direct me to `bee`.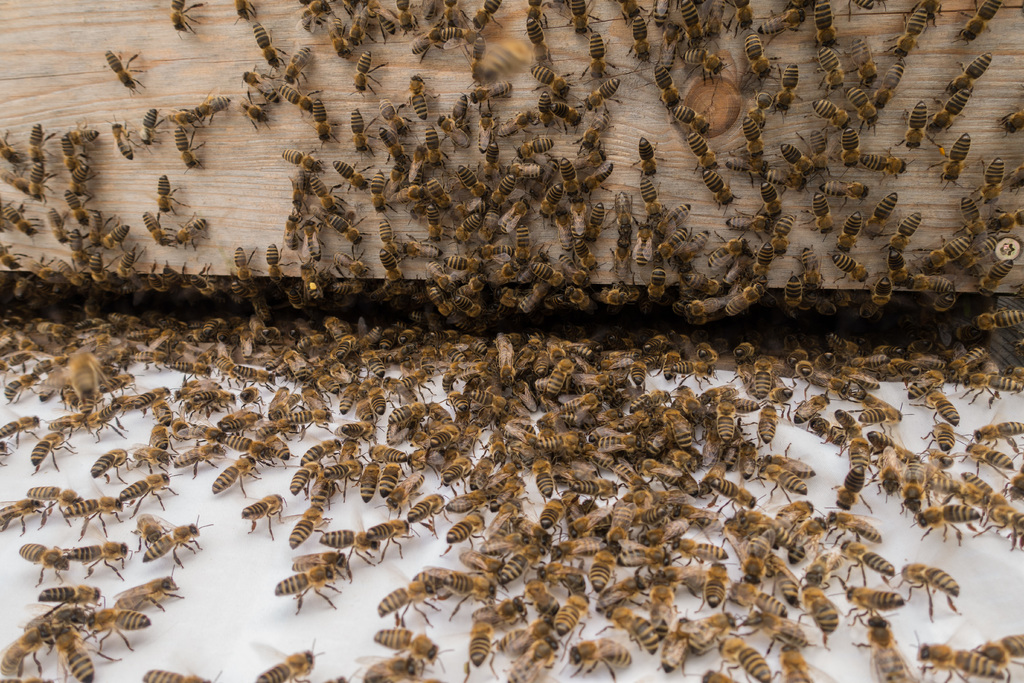
Direction: BBox(380, 218, 401, 262).
